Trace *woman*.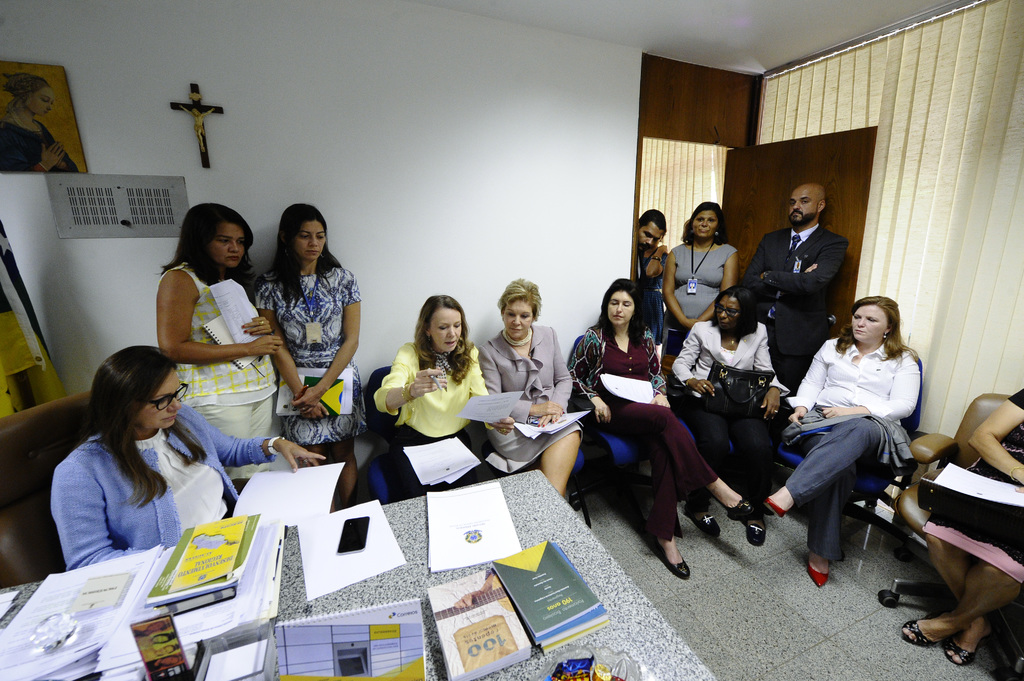
Traced to detection(898, 388, 1023, 667).
